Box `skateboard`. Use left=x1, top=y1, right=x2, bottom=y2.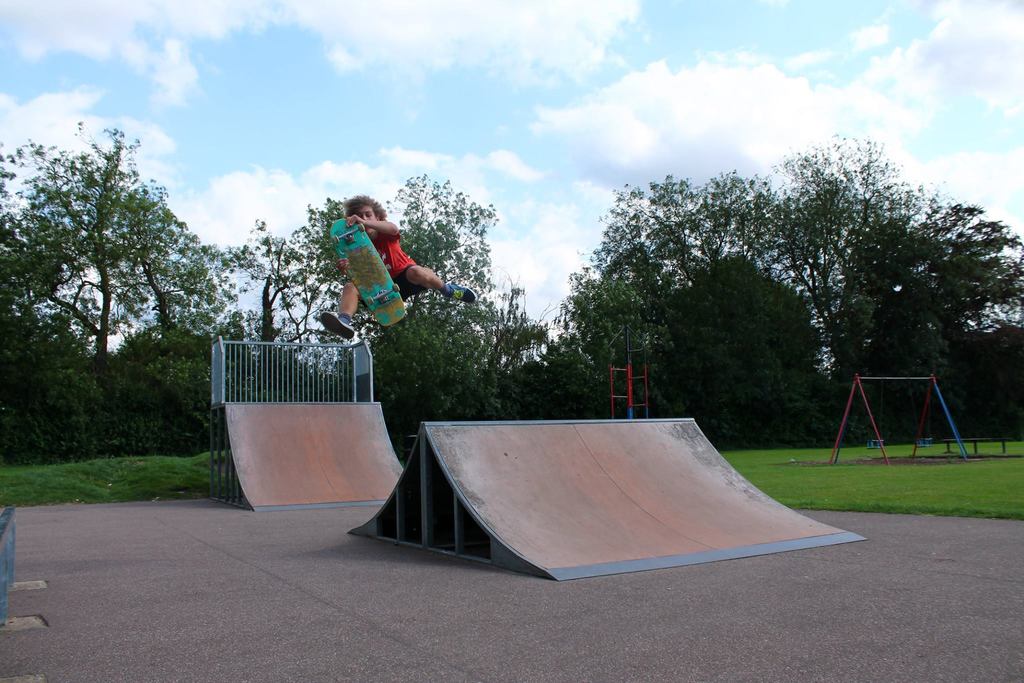
left=330, top=220, right=408, bottom=329.
